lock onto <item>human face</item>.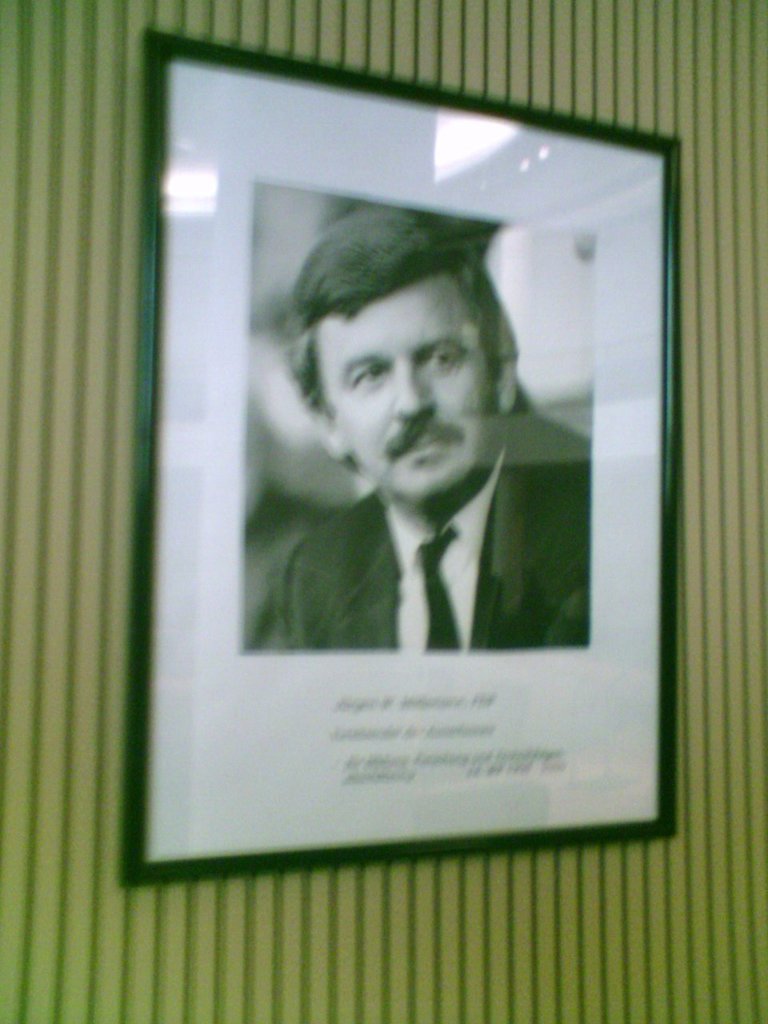
Locked: (left=326, top=278, right=502, bottom=508).
